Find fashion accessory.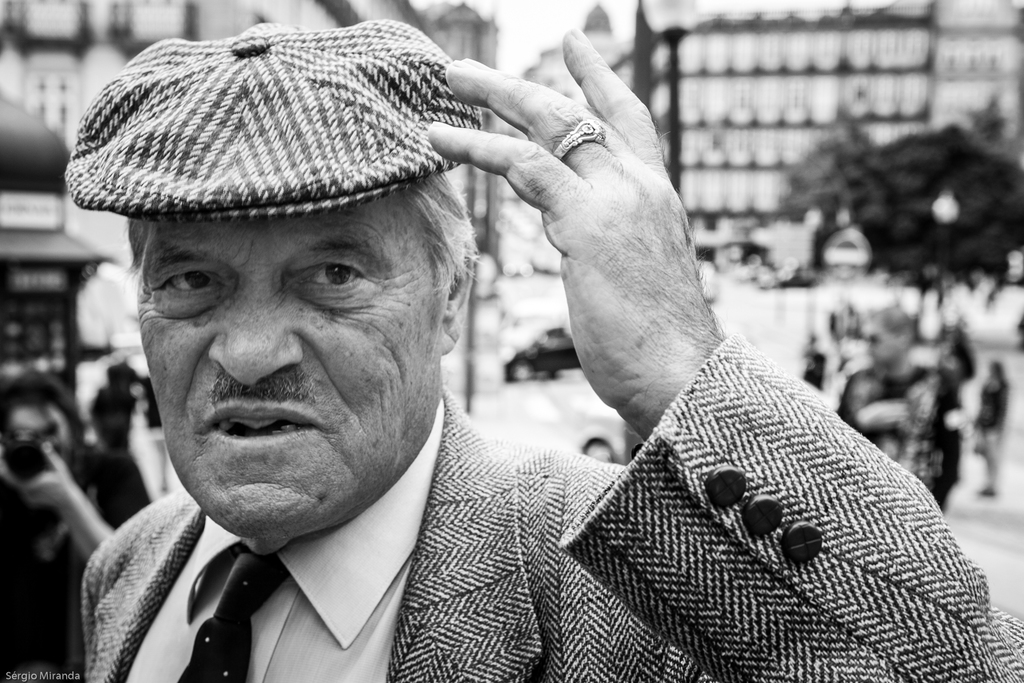
left=63, top=14, right=479, bottom=220.
